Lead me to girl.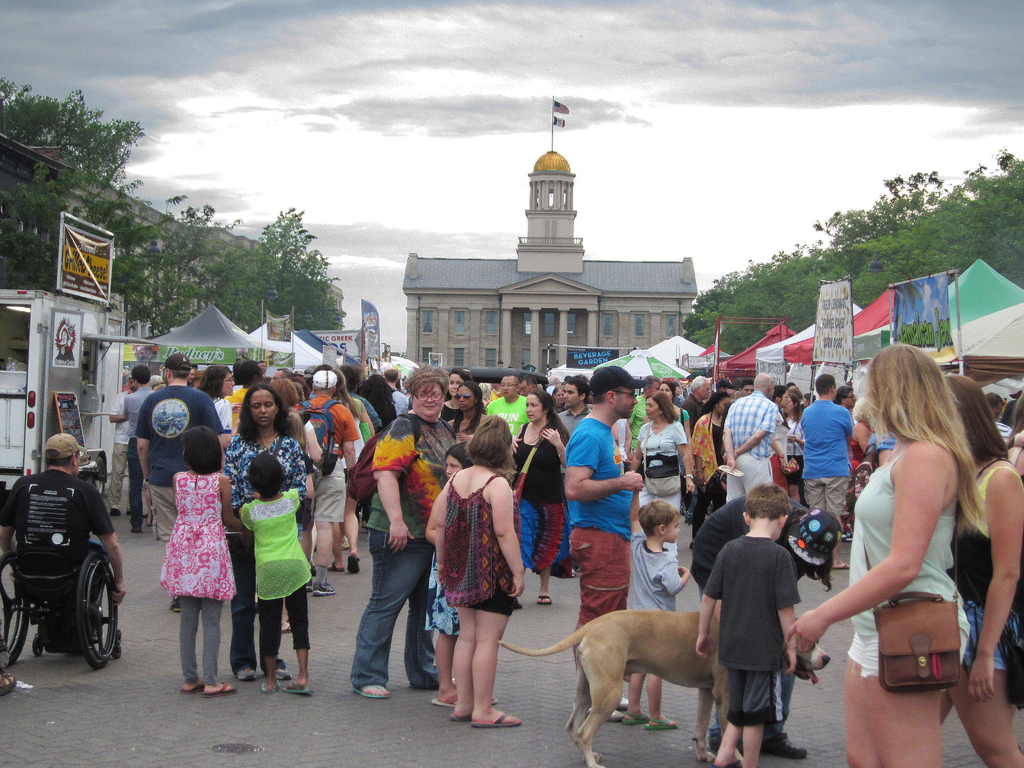
Lead to 446,381,487,437.
